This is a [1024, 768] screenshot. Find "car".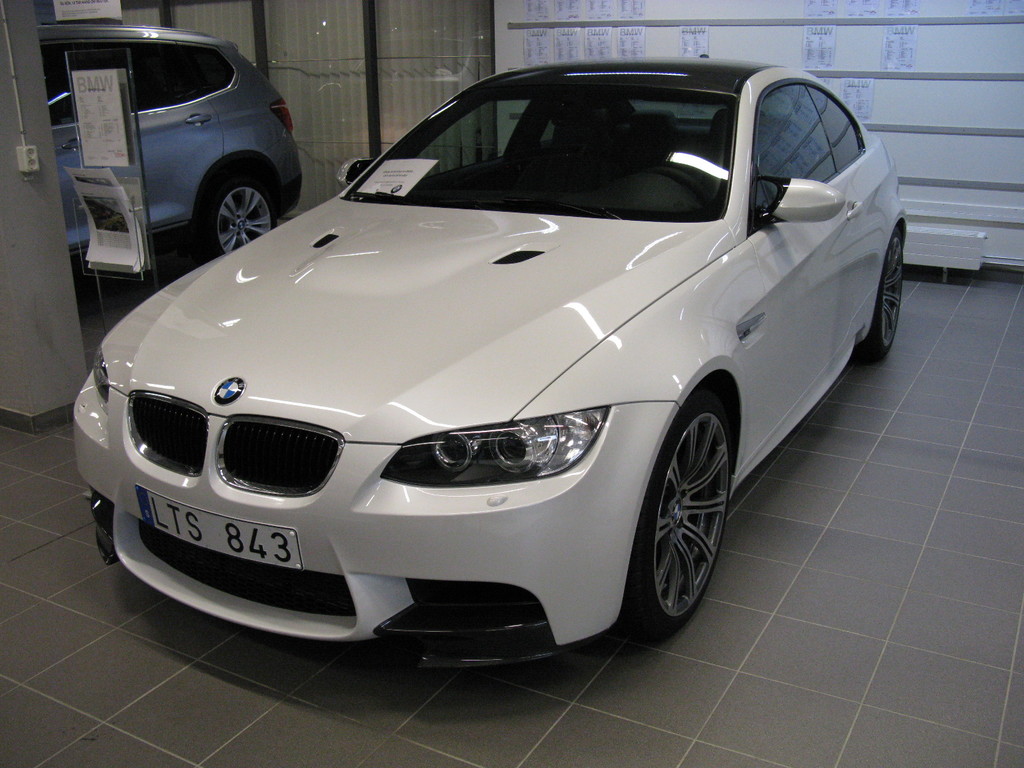
Bounding box: select_region(71, 57, 916, 646).
